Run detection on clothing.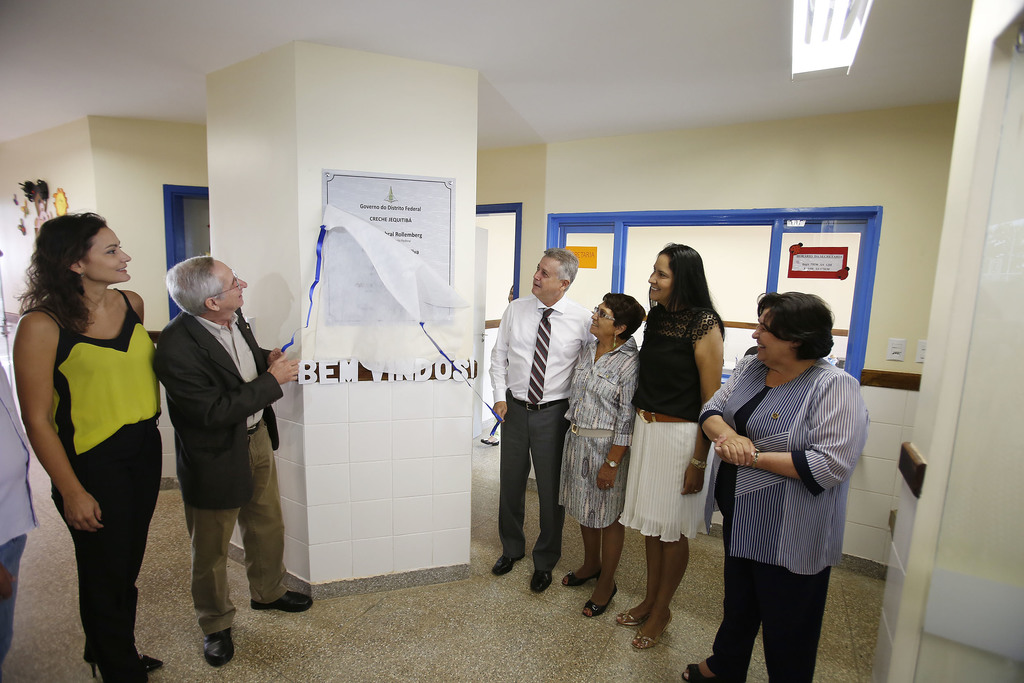
Result: <box>706,545,836,682</box>.
